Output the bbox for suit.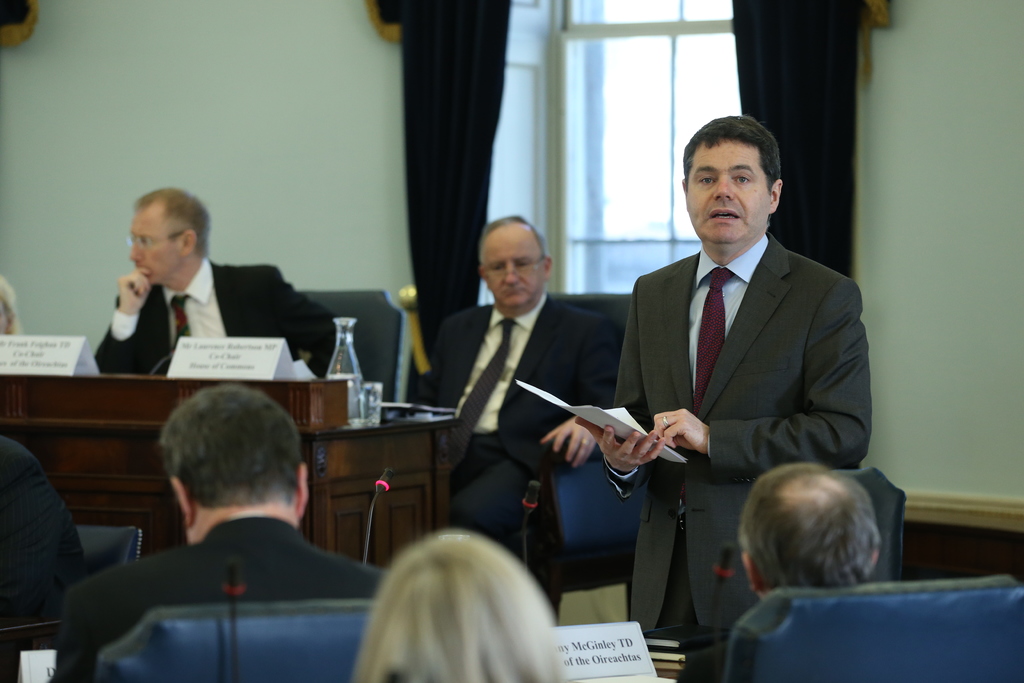
box=[593, 145, 870, 638].
